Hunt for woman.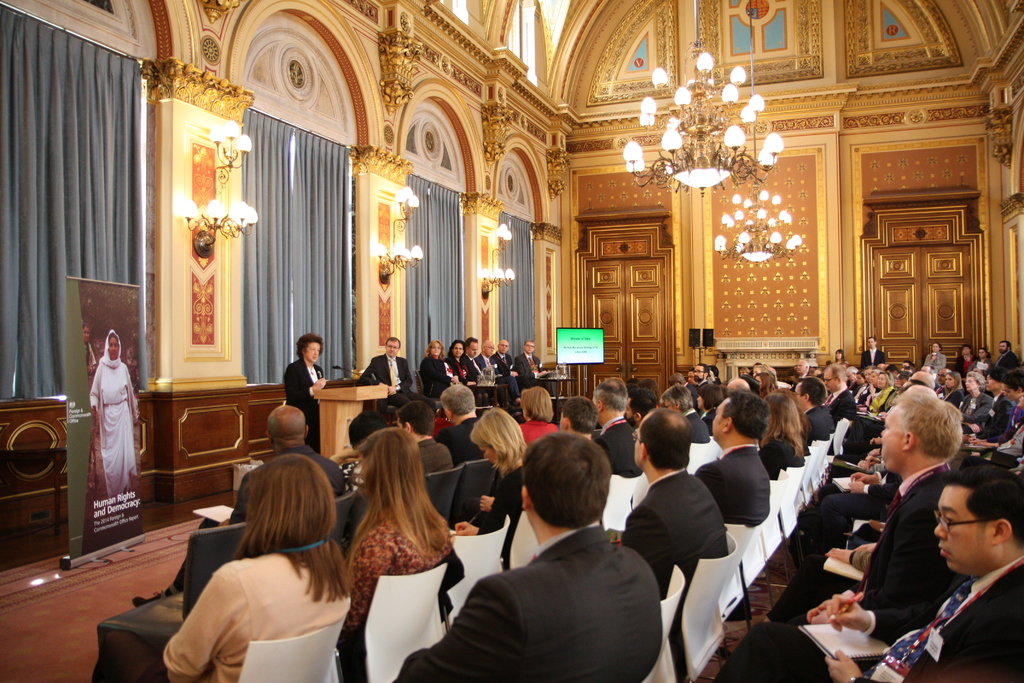
Hunted down at detection(92, 331, 147, 497).
